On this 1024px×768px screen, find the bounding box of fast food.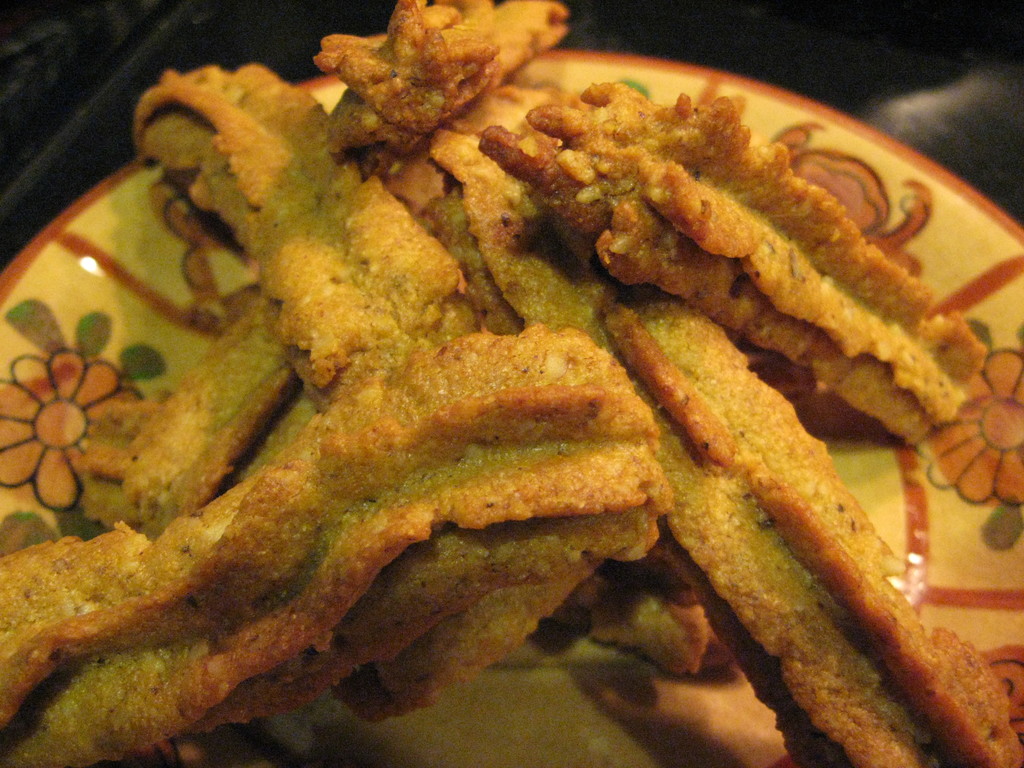
Bounding box: BBox(124, 44, 741, 683).
